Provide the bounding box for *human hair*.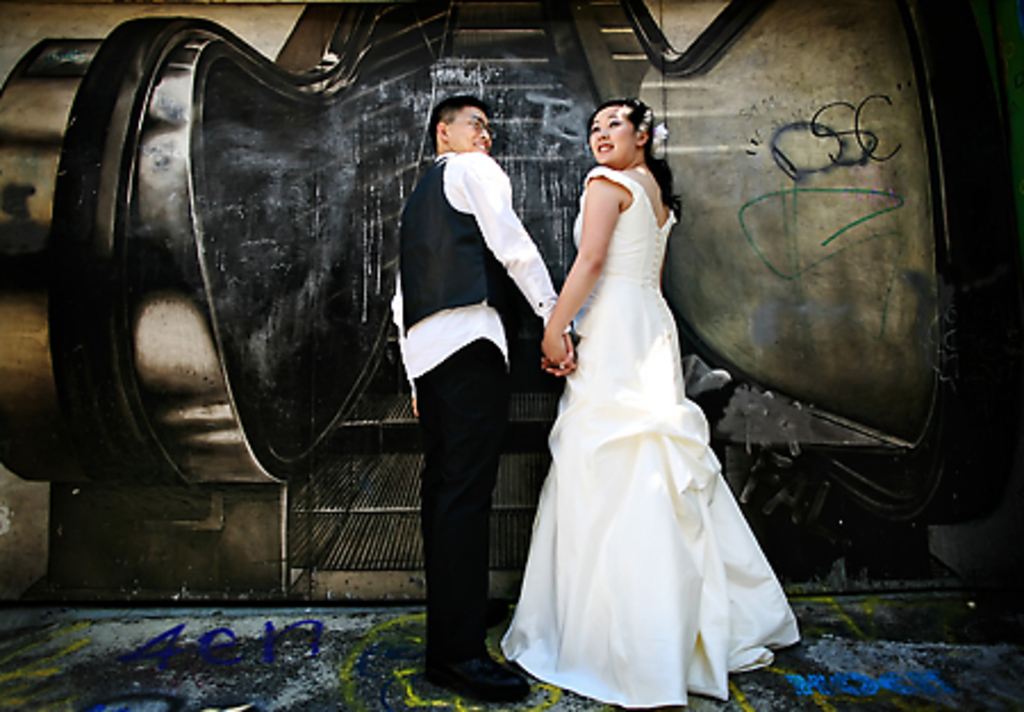
region(426, 93, 487, 155).
